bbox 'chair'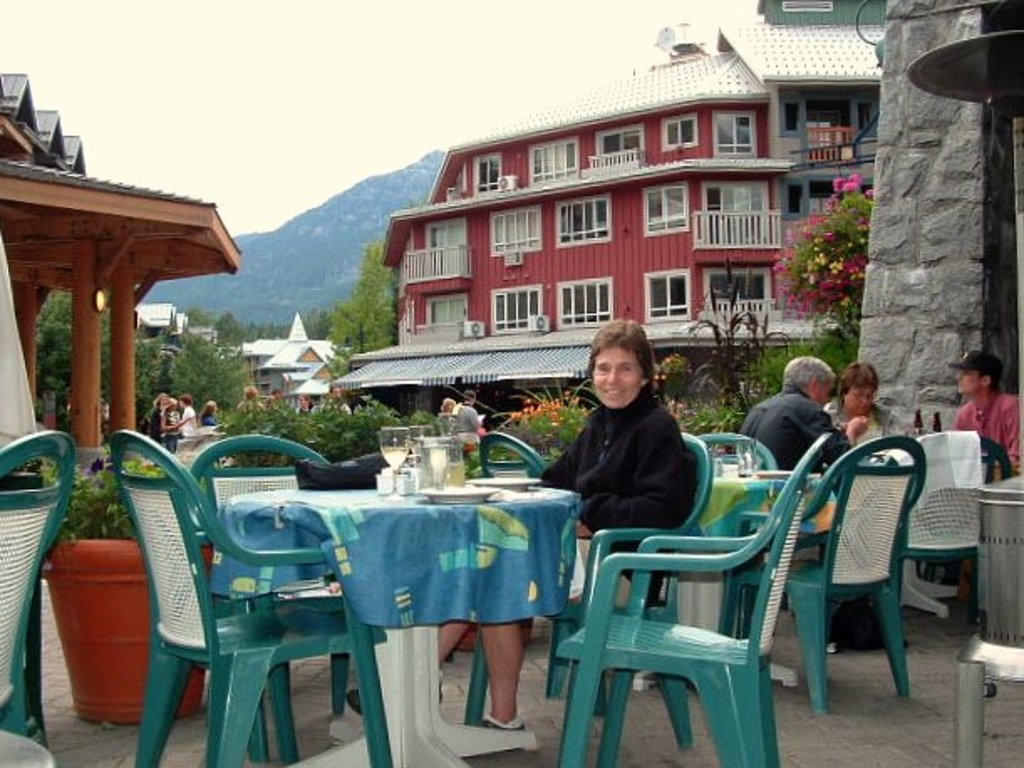
x1=0, y1=426, x2=74, y2=738
